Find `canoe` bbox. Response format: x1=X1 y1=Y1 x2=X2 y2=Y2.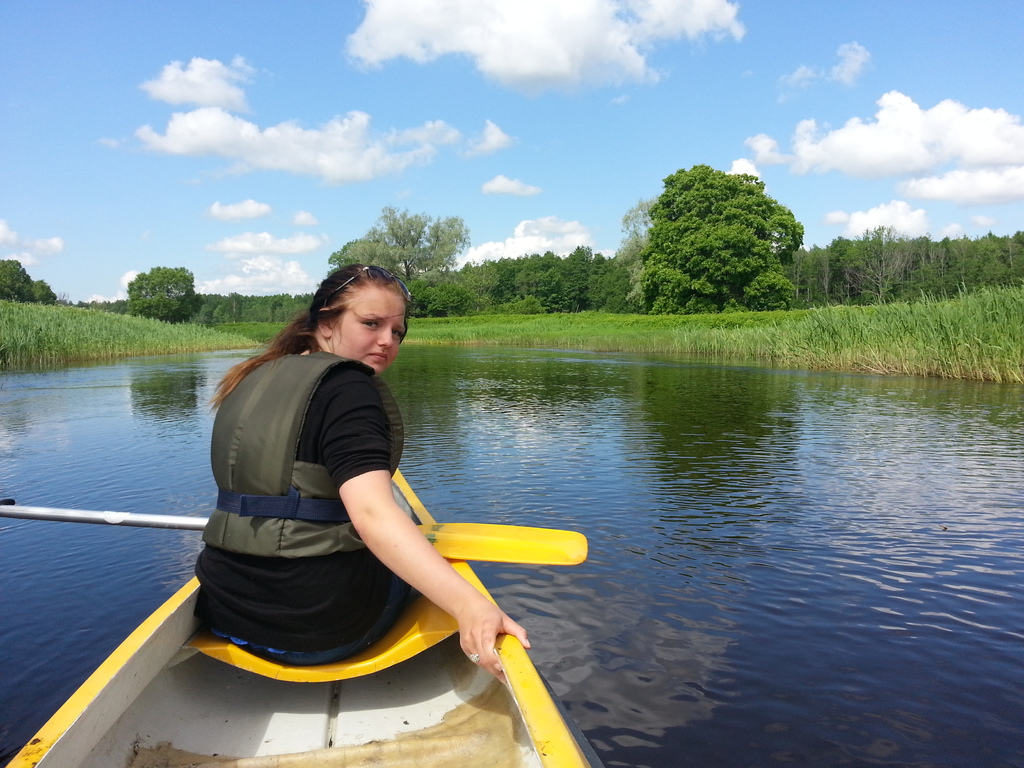
x1=5 y1=469 x2=598 y2=767.
